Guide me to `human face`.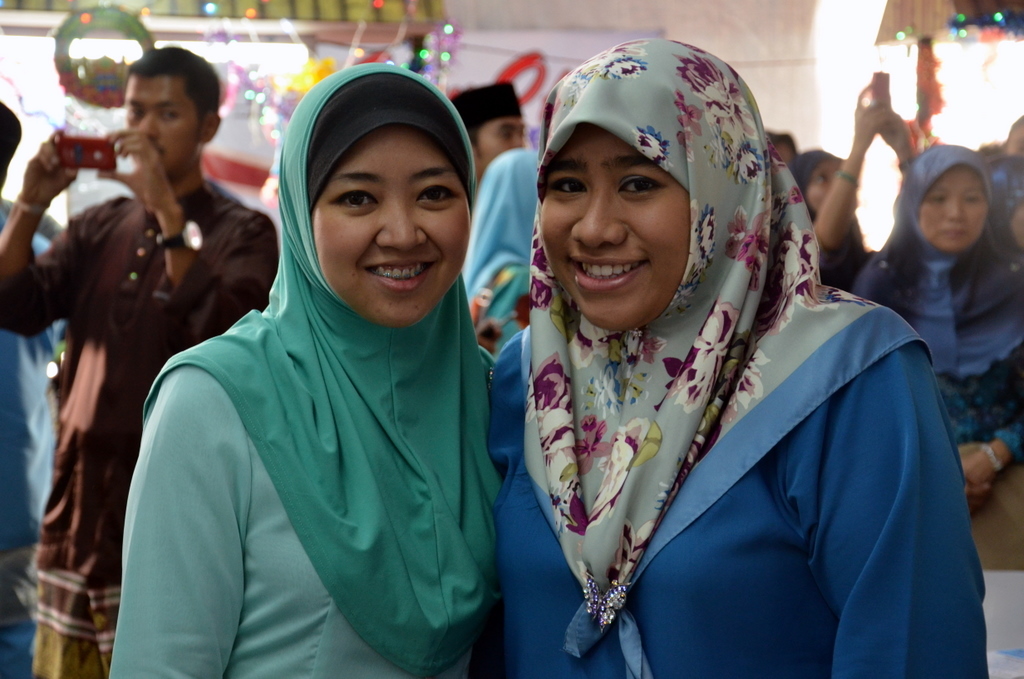
Guidance: 1011/197/1023/246.
